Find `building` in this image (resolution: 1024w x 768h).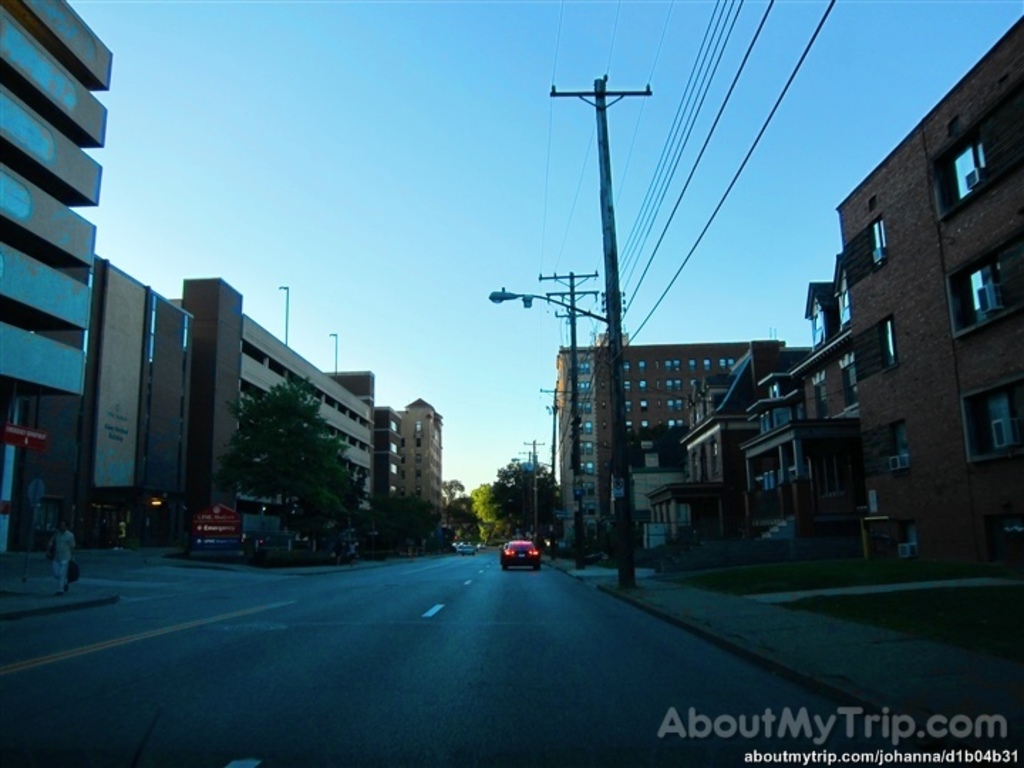
rect(166, 273, 380, 543).
